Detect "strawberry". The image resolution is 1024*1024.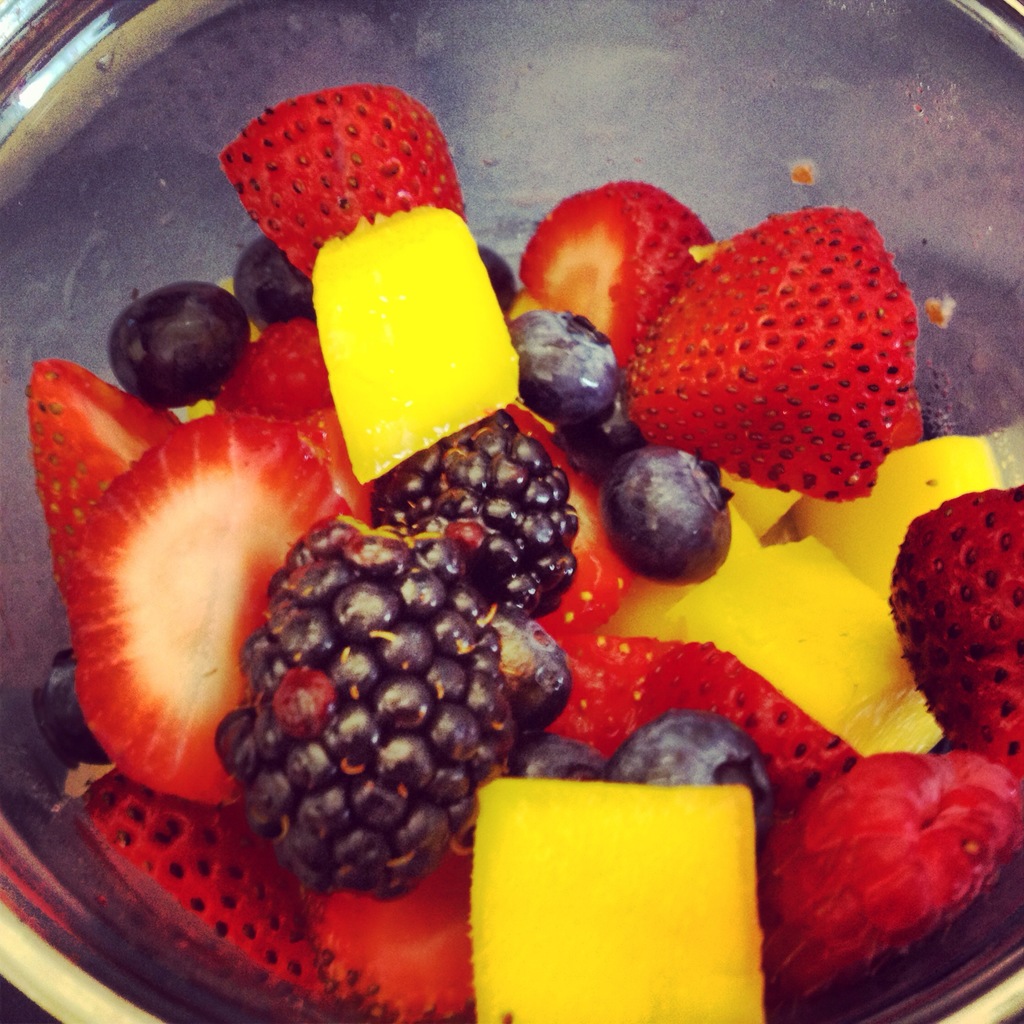
l=212, t=84, r=469, b=280.
